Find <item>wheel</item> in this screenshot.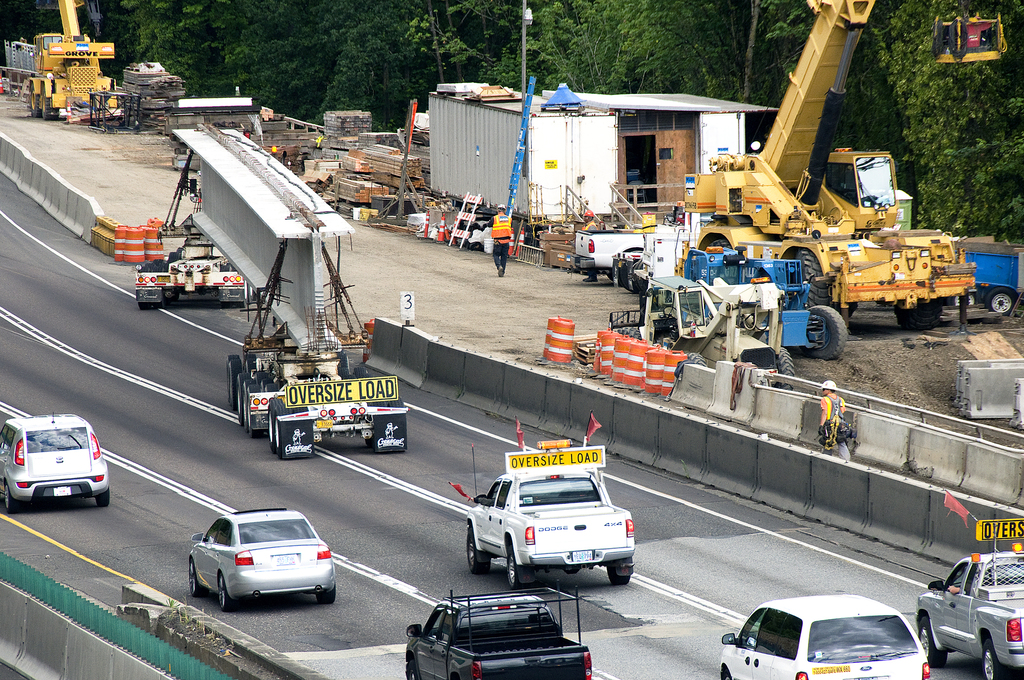
The bounding box for <item>wheel</item> is bbox(190, 559, 203, 596).
